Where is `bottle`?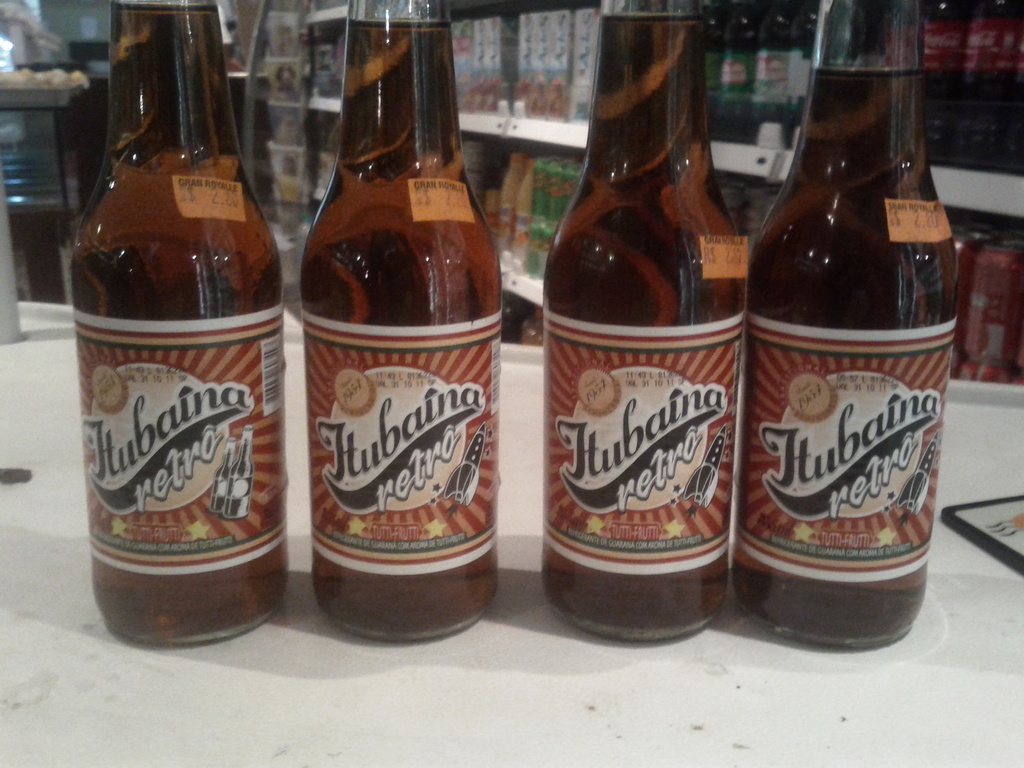
(301, 0, 502, 643).
